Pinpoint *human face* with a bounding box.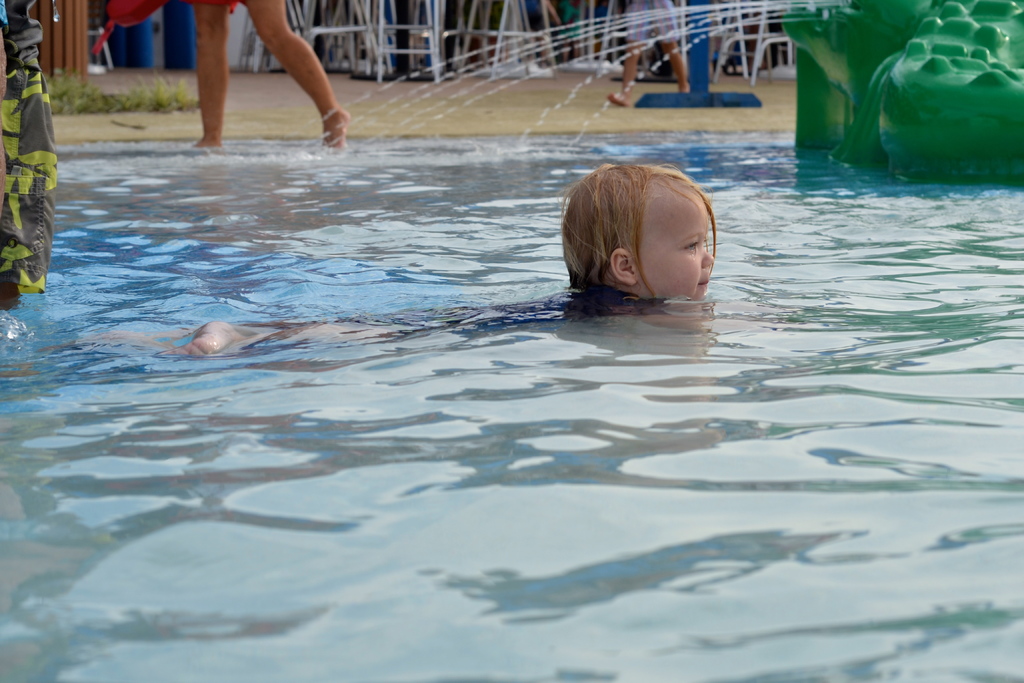
pyautogui.locateOnScreen(641, 192, 716, 302).
